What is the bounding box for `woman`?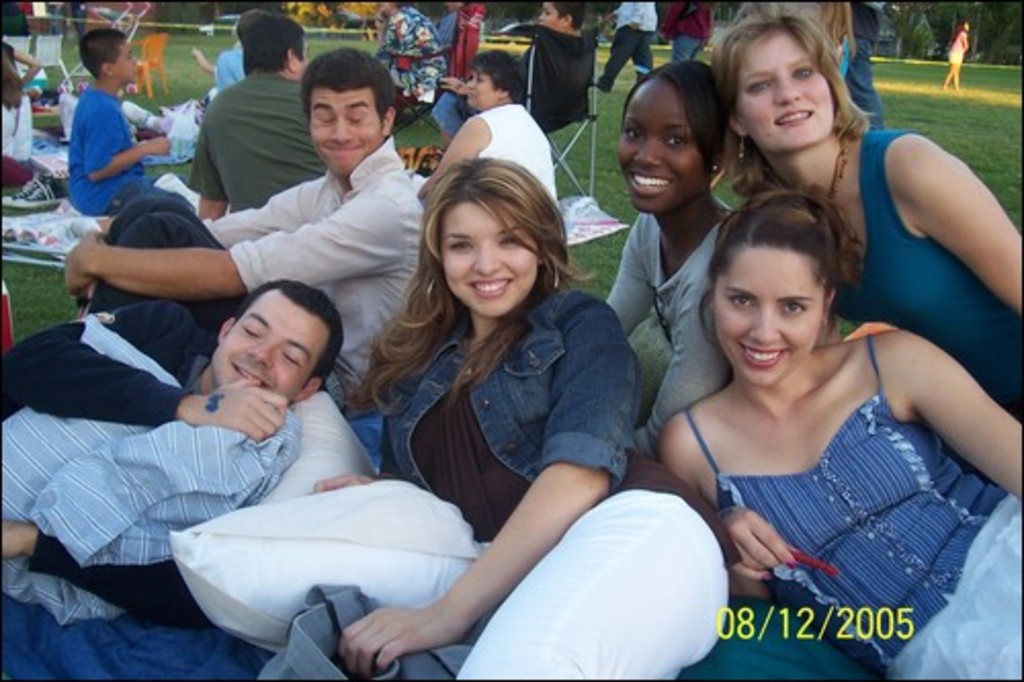
bbox(203, 8, 270, 106).
